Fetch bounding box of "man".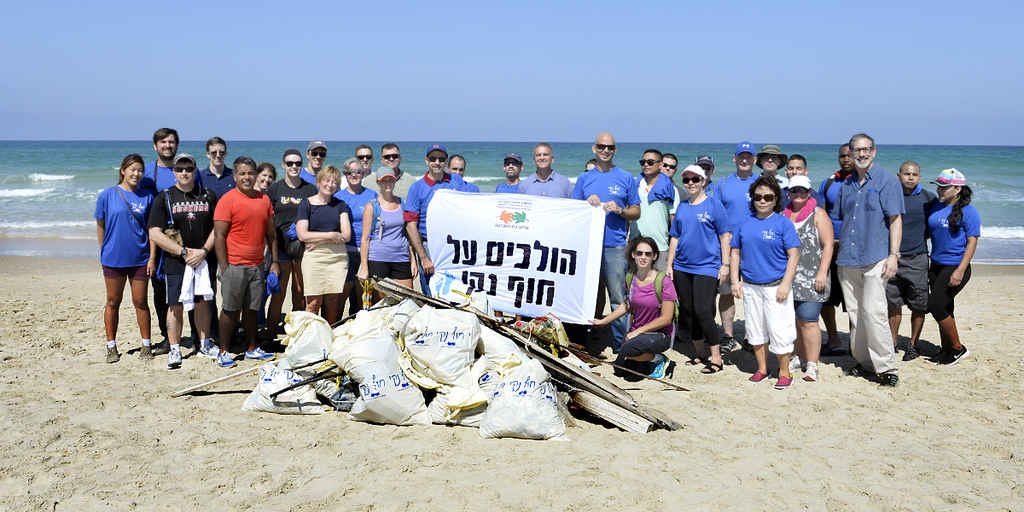
Bbox: <bbox>263, 150, 318, 345</bbox>.
